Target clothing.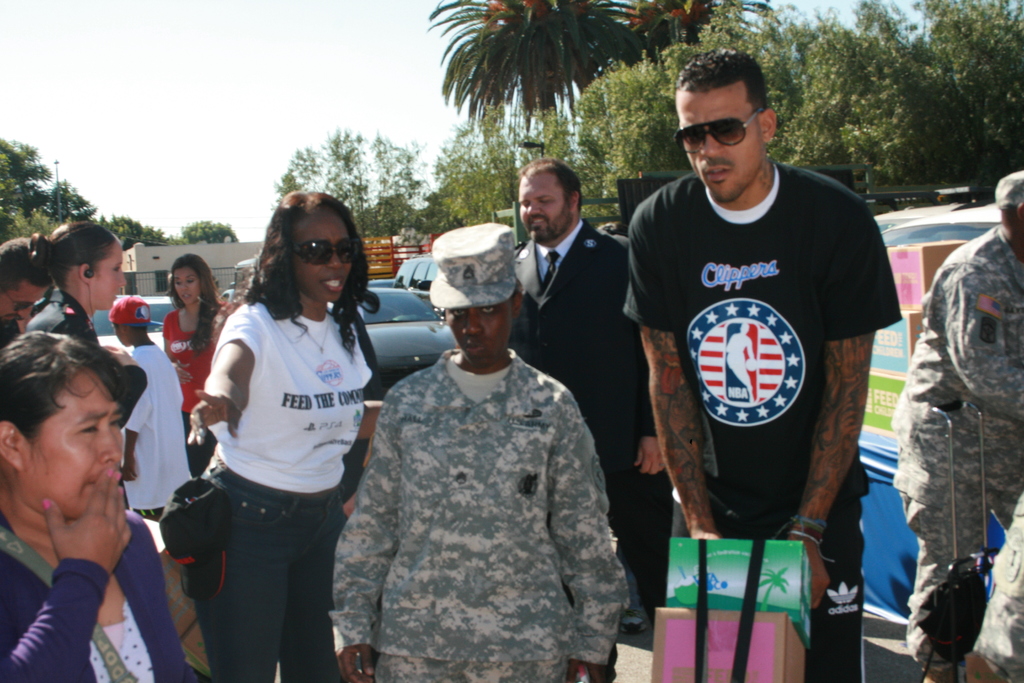
Target region: 164 295 232 474.
